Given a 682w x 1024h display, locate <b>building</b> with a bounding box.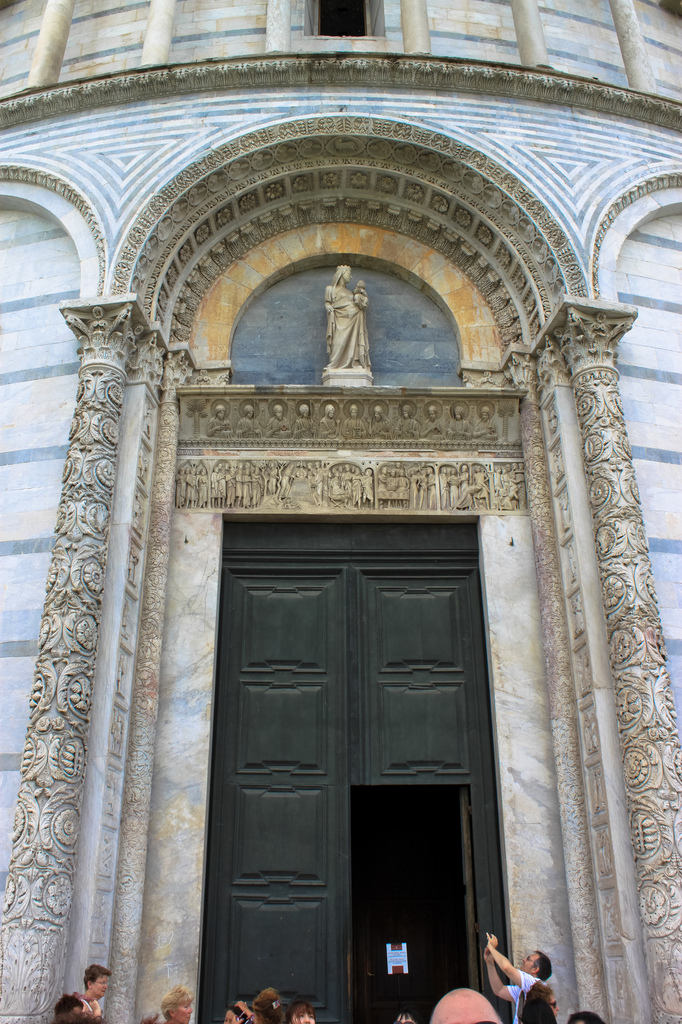
Located: left=0, top=0, right=681, bottom=1023.
